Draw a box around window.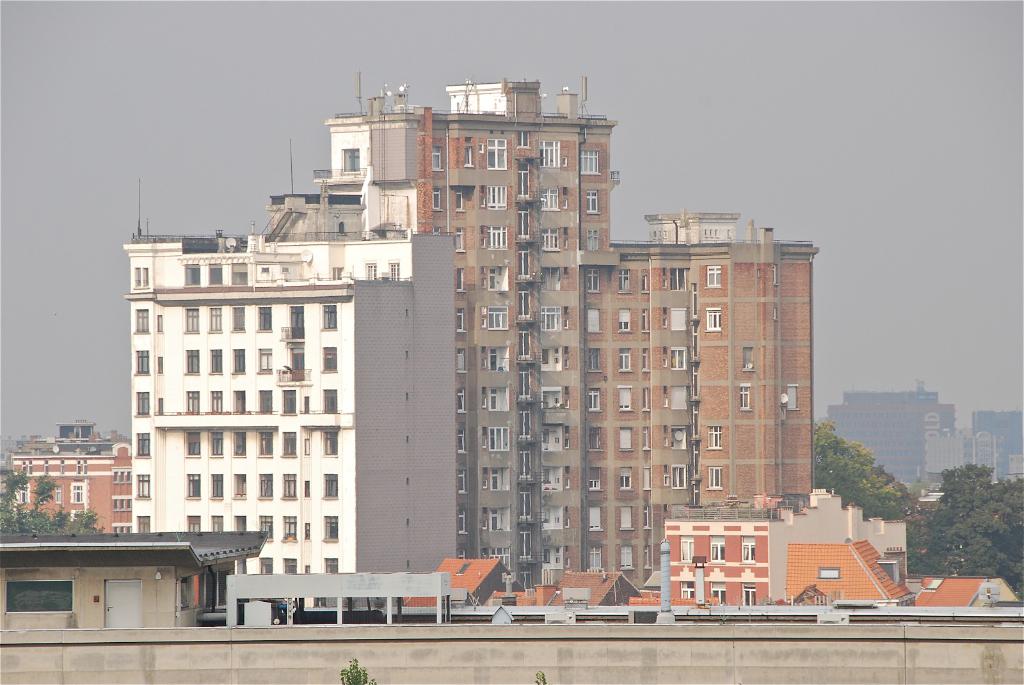
bbox=[60, 460, 63, 475].
